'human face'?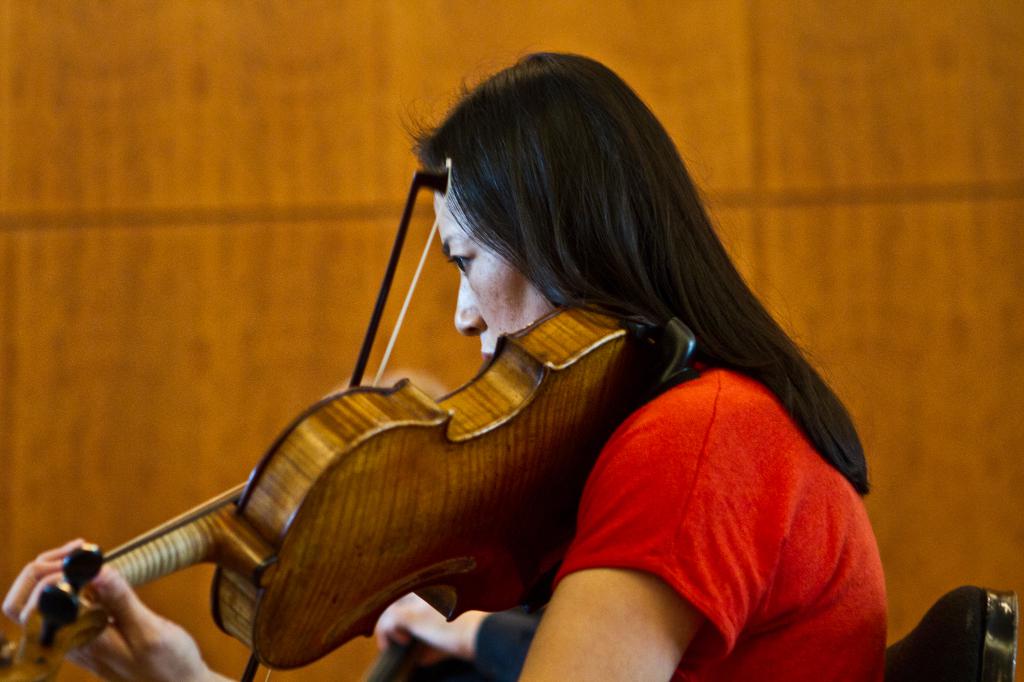
[left=430, top=178, right=553, bottom=362]
